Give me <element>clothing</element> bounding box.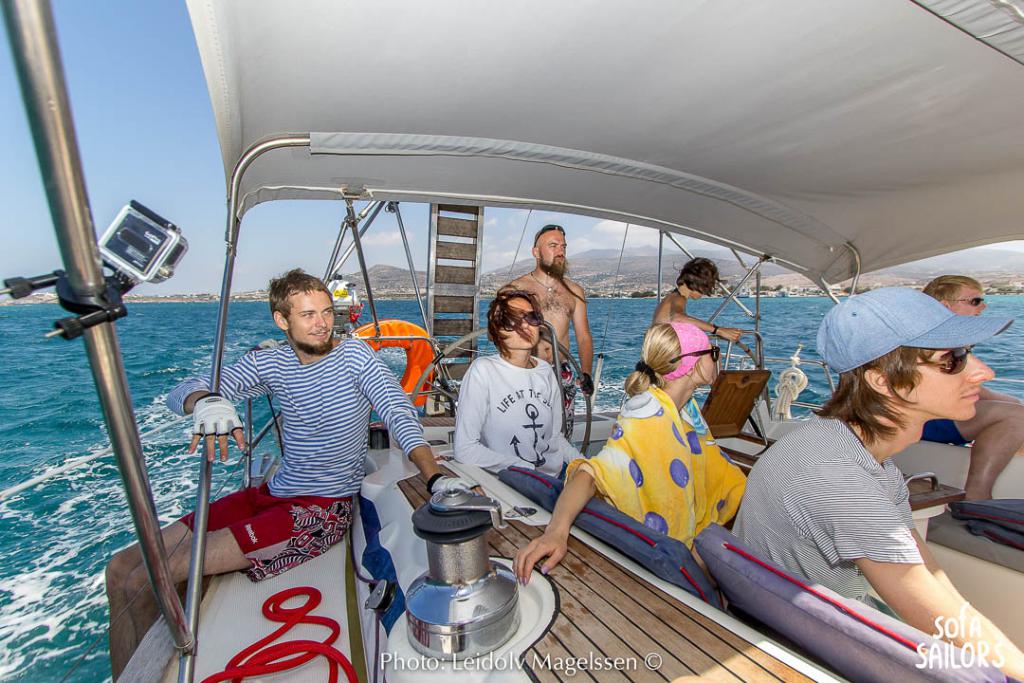
left=754, top=405, right=924, bottom=621.
